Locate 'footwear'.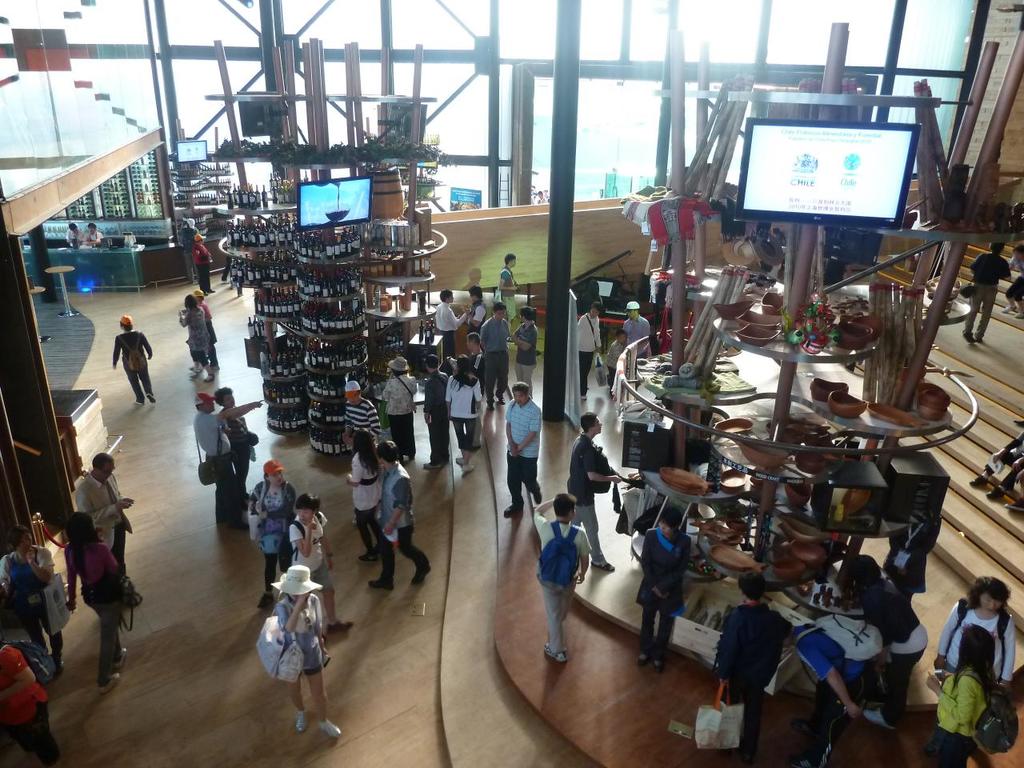
Bounding box: {"left": 354, "top": 546, "right": 374, "bottom": 562}.
